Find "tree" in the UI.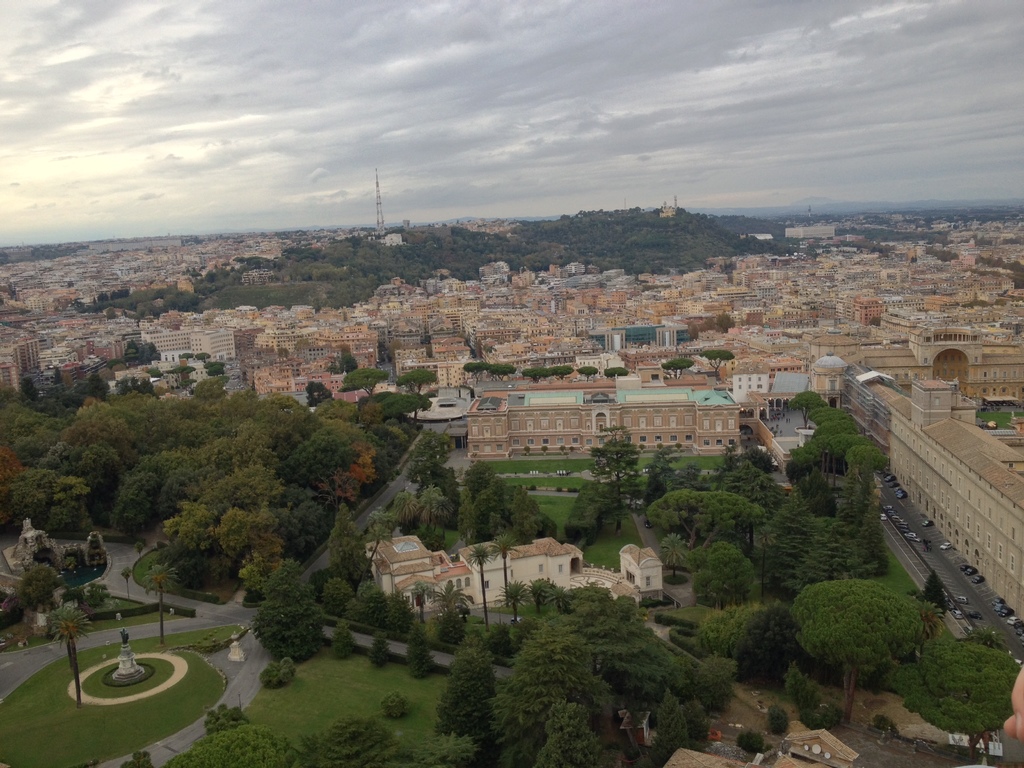
UI element at 525/575/551/620.
